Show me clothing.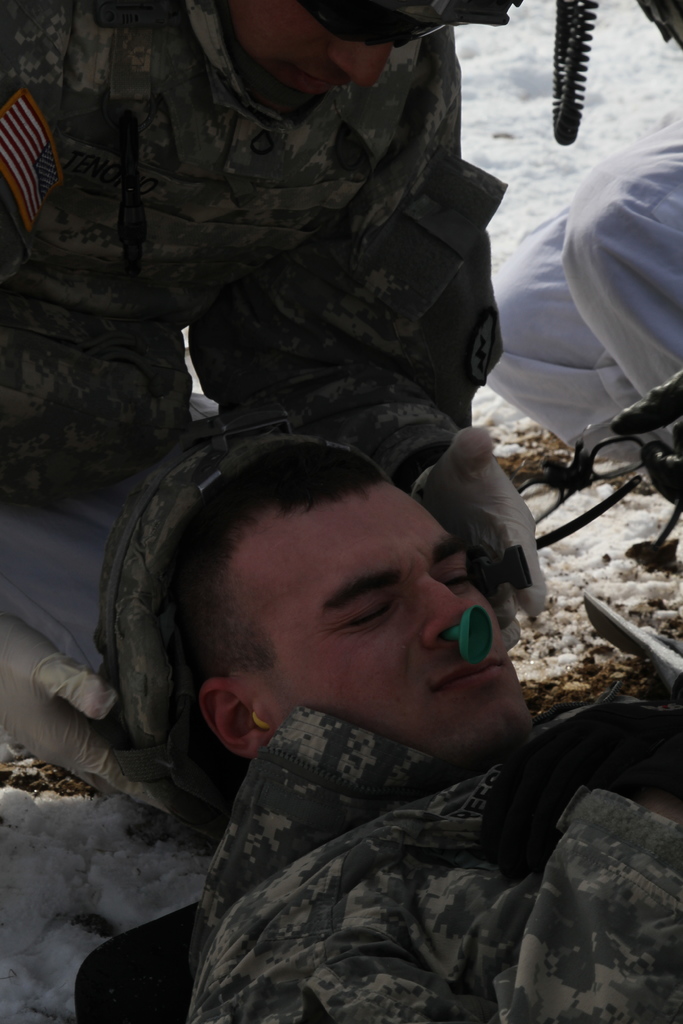
clothing is here: (left=44, top=13, right=547, bottom=393).
